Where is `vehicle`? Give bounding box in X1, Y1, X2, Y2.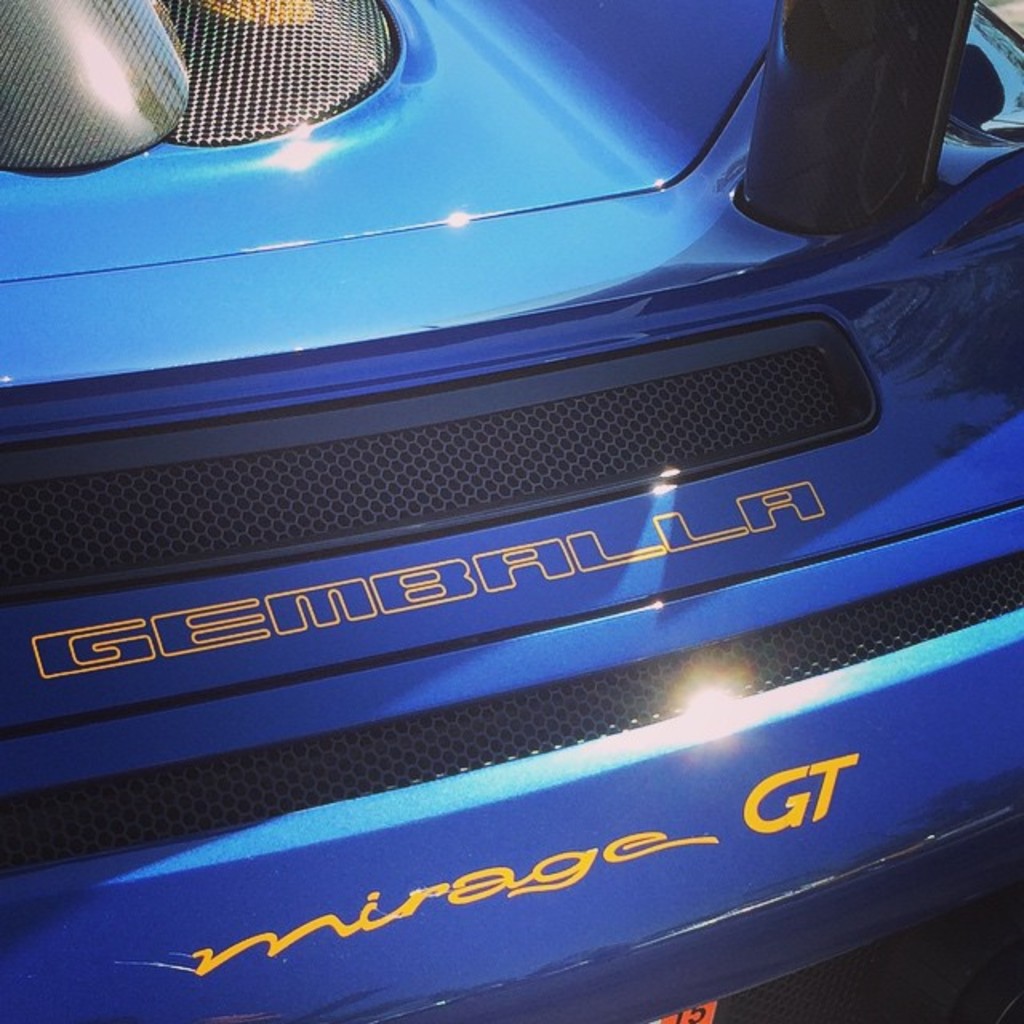
26, 0, 995, 963.
